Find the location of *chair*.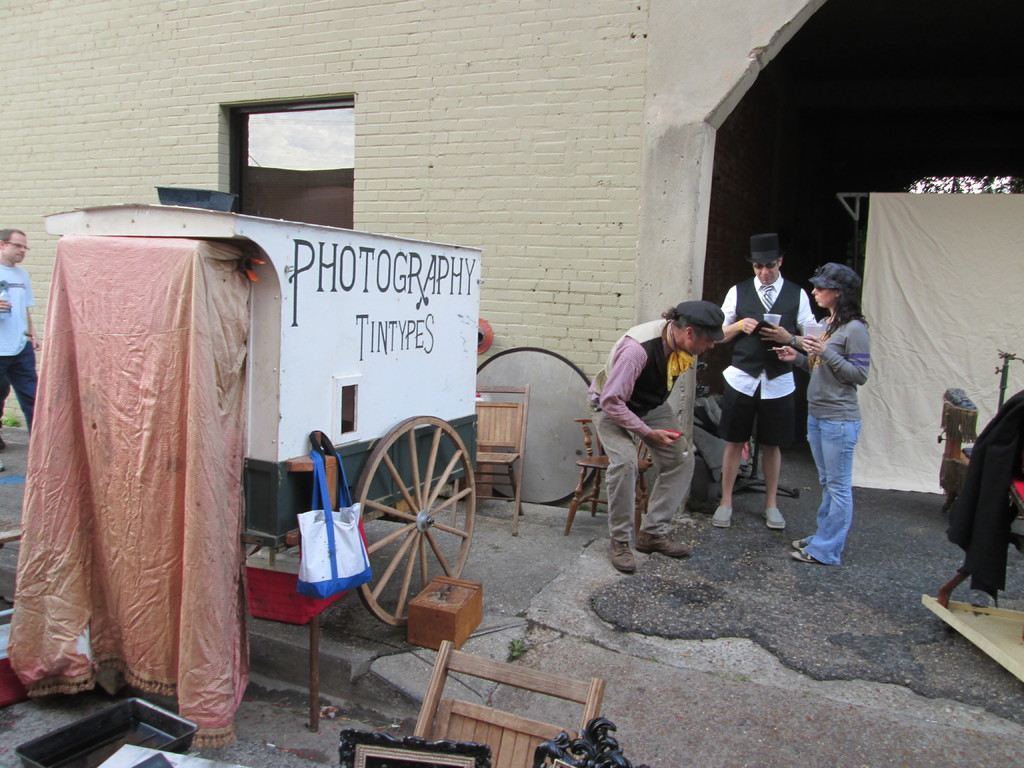
Location: {"left": 382, "top": 656, "right": 637, "bottom": 749}.
